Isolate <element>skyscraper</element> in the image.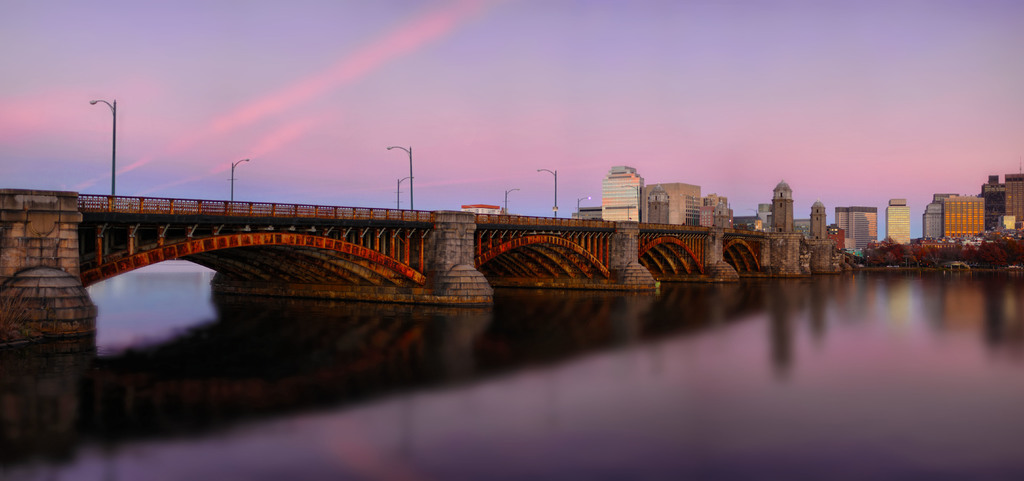
Isolated region: left=833, top=202, right=881, bottom=259.
